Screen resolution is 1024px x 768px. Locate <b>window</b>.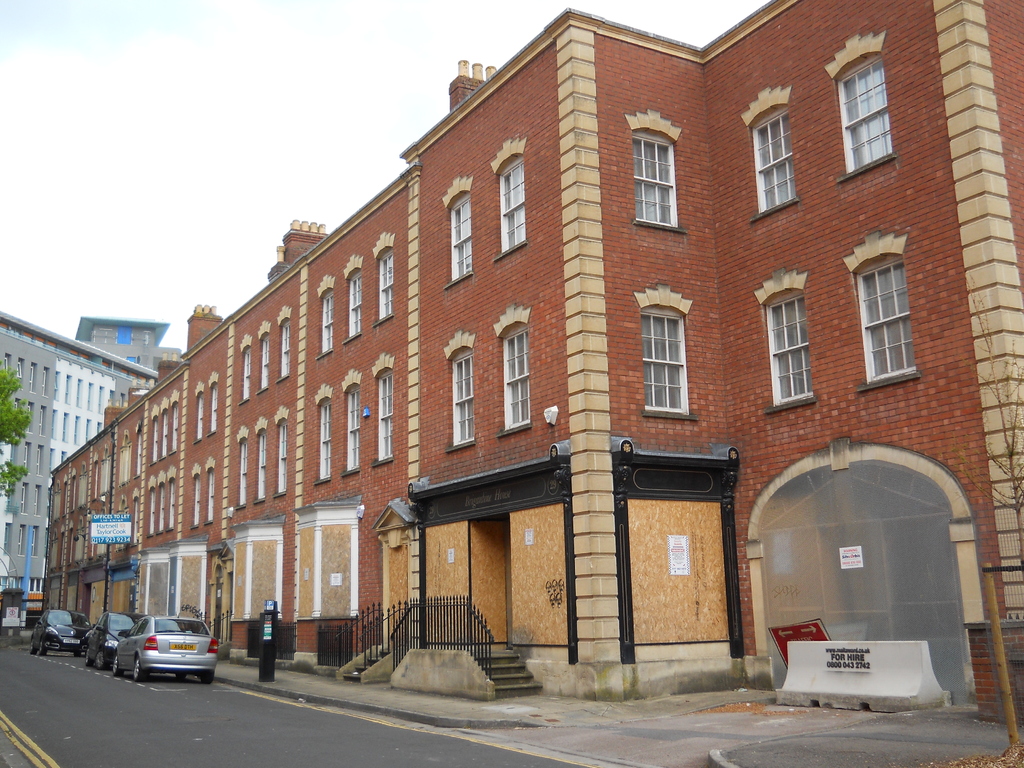
(630, 123, 681, 225).
